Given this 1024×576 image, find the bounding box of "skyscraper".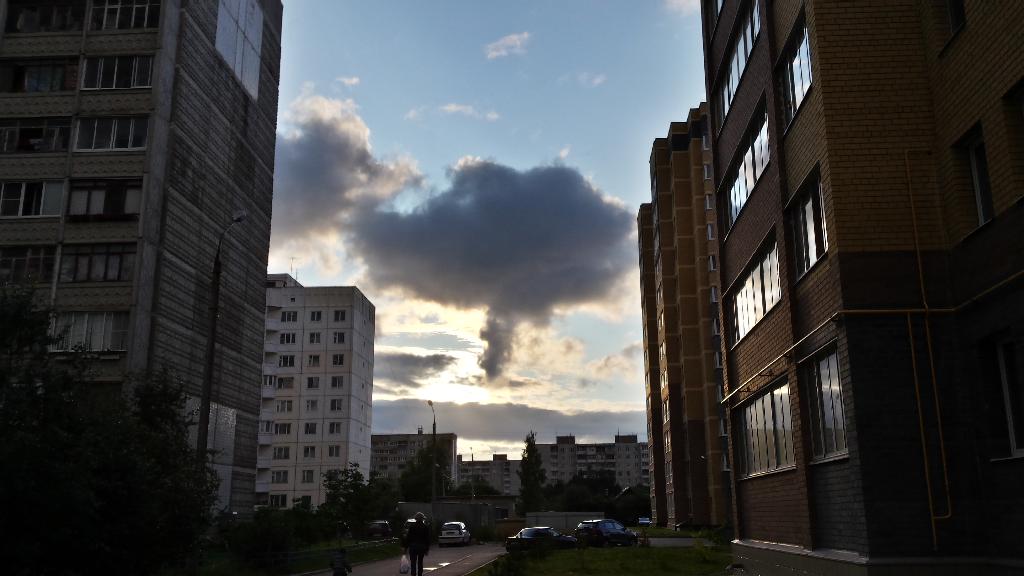
(266,277,370,486).
